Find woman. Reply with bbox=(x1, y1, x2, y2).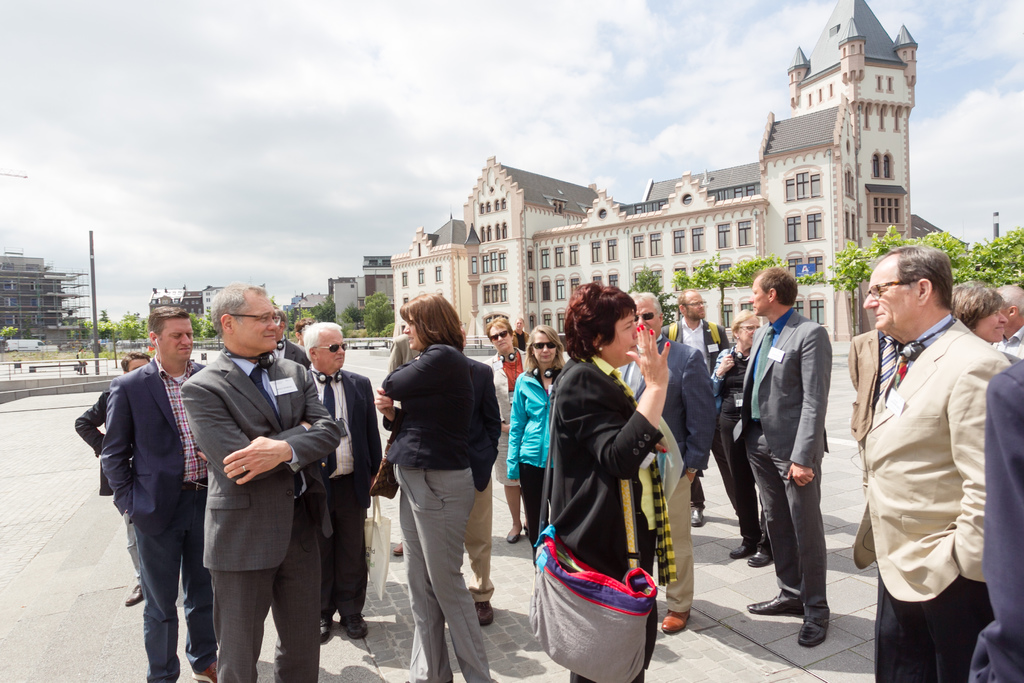
bbox=(945, 281, 1022, 350).
